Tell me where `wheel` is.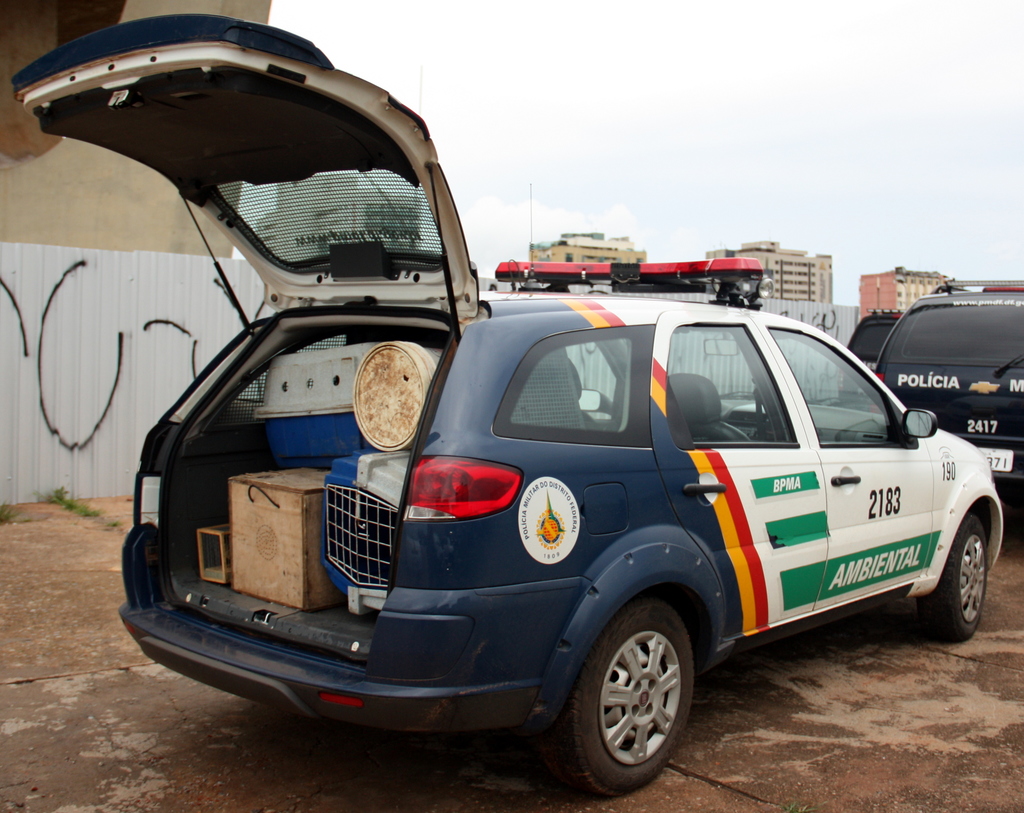
`wheel` is at box(910, 511, 997, 644).
